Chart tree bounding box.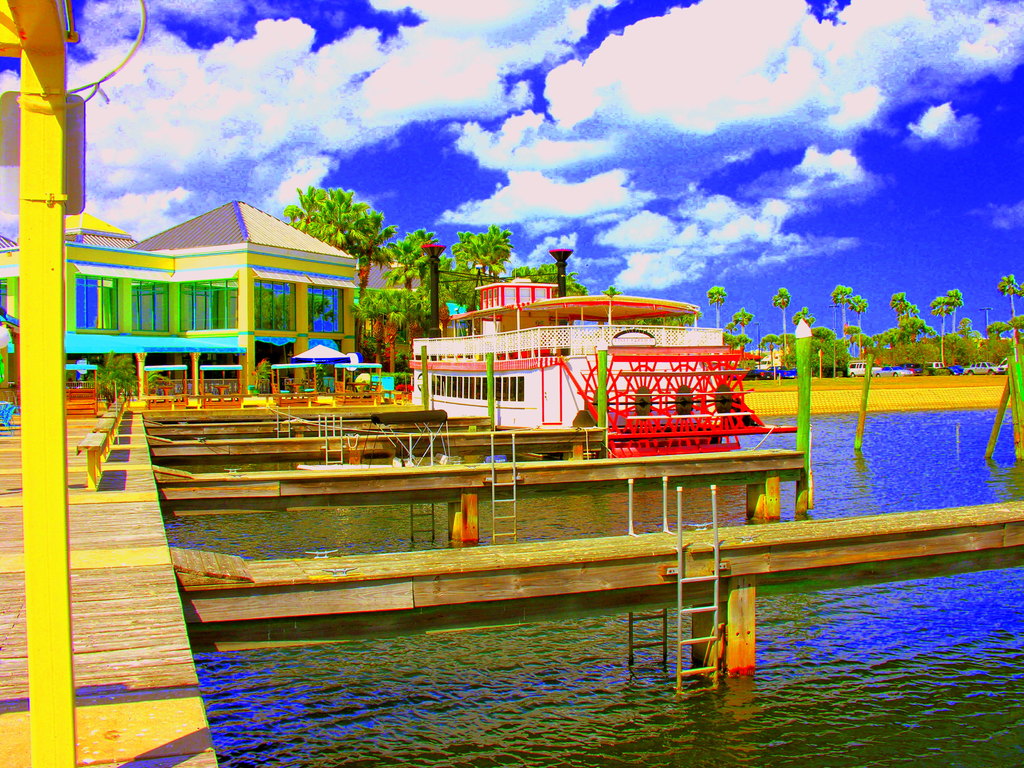
Charted: [x1=767, y1=305, x2=796, y2=349].
